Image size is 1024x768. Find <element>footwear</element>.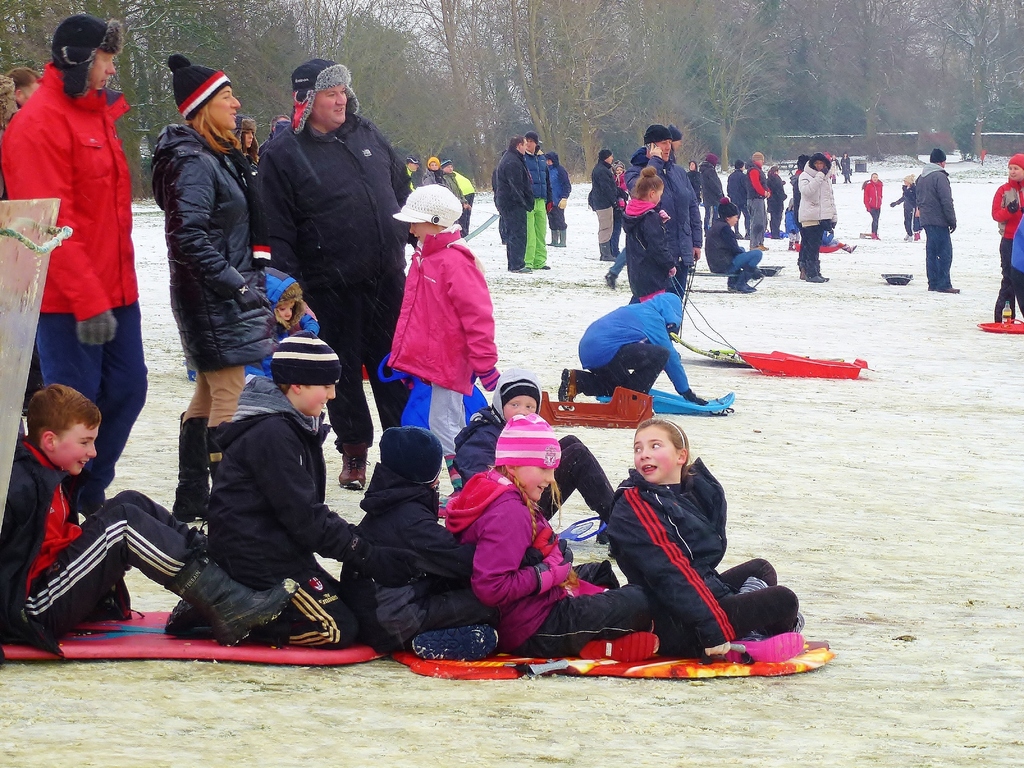
168,549,303,651.
